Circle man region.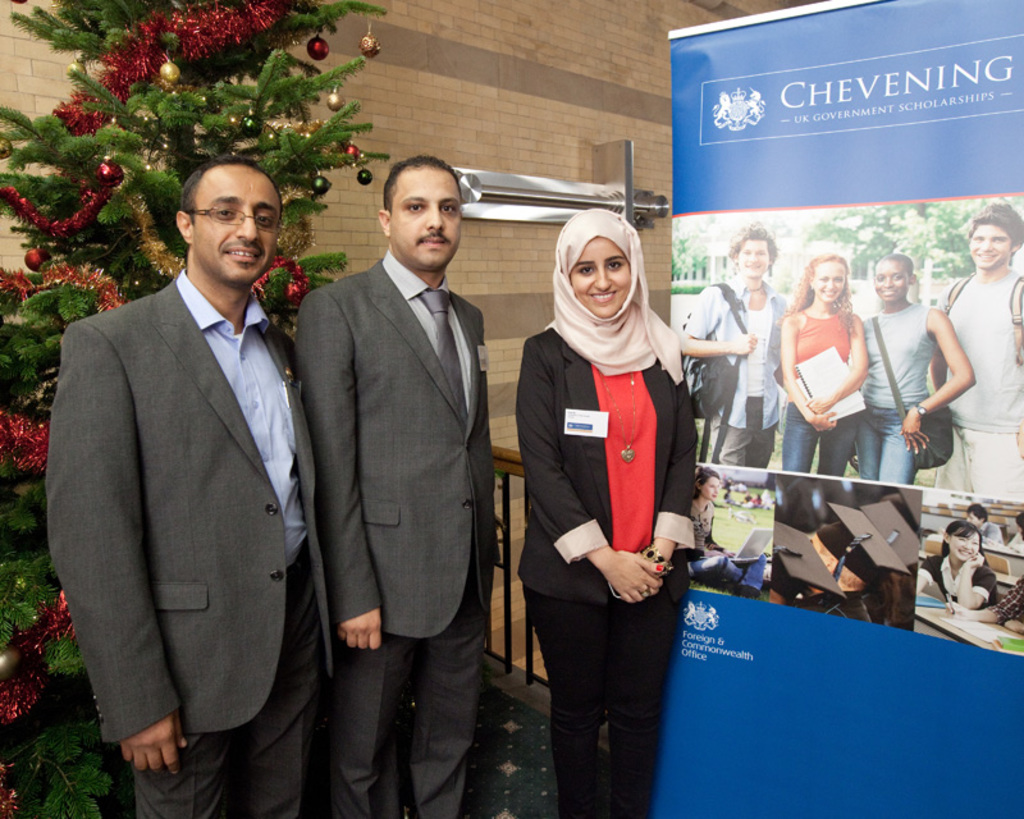
Region: x1=45 y1=119 x2=324 y2=818.
